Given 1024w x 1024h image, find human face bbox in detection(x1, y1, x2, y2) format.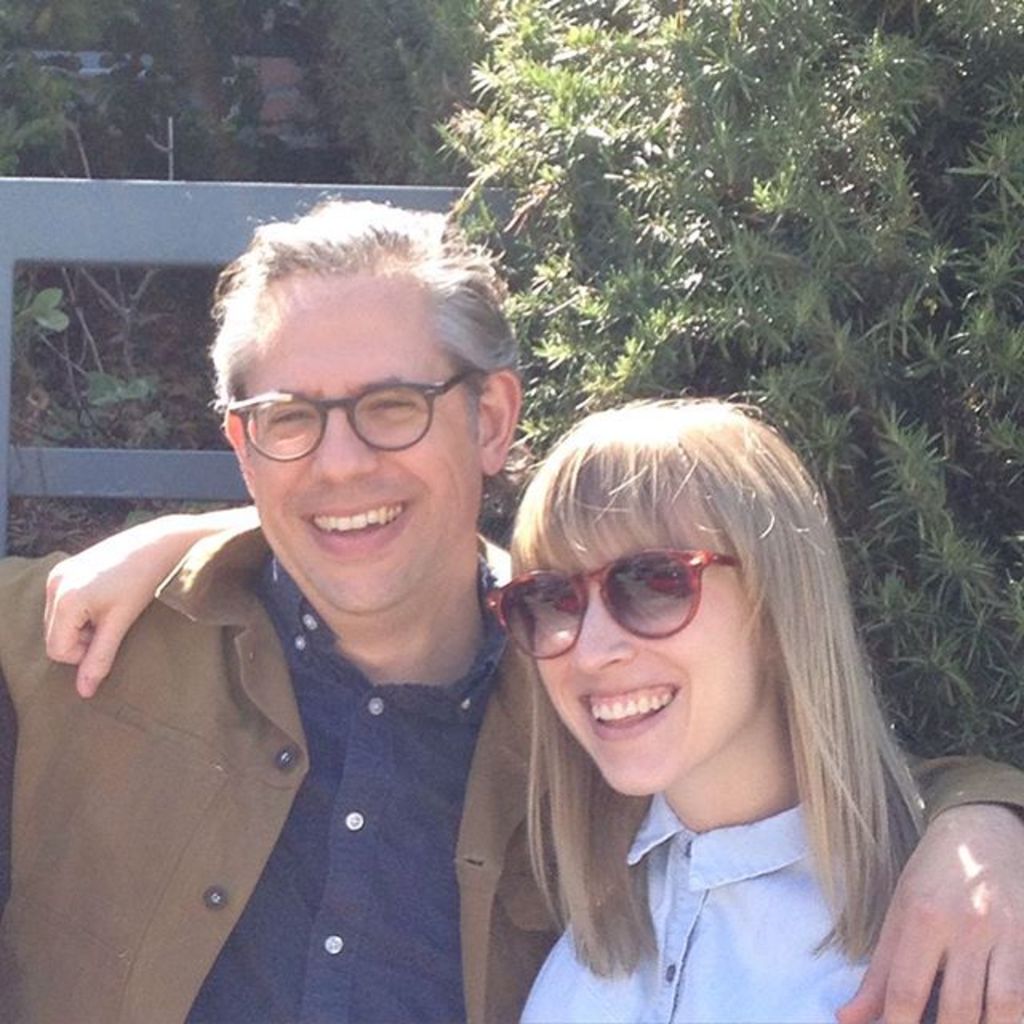
detection(522, 502, 758, 792).
